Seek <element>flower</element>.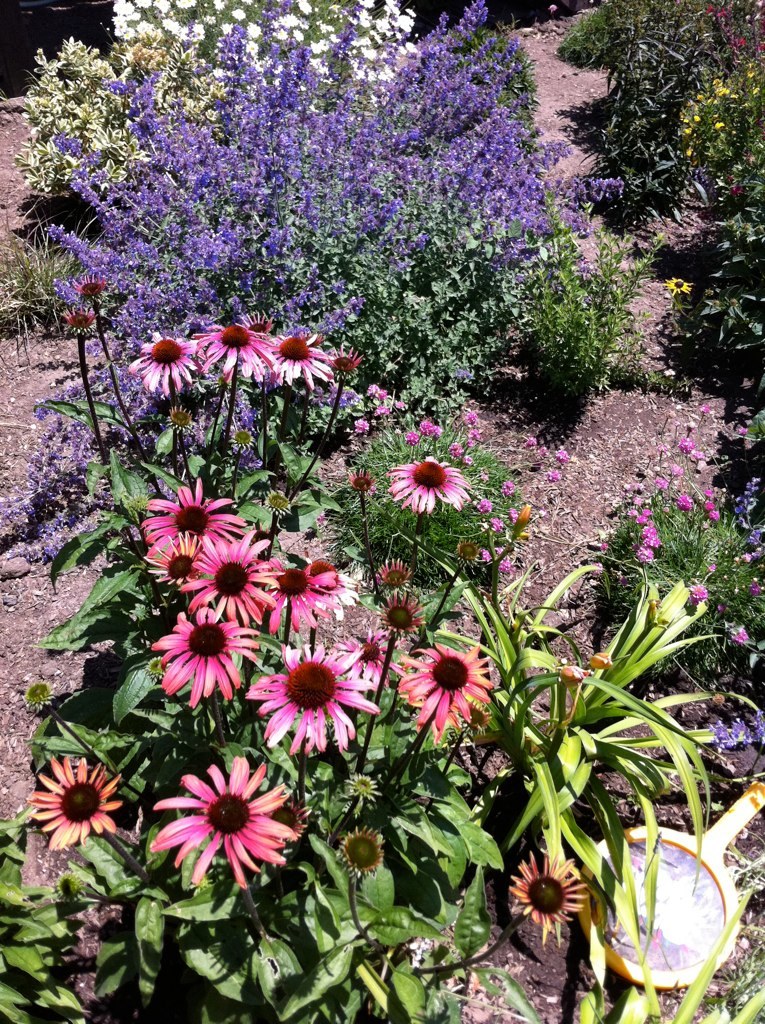
pyautogui.locateOnScreen(375, 383, 390, 402).
